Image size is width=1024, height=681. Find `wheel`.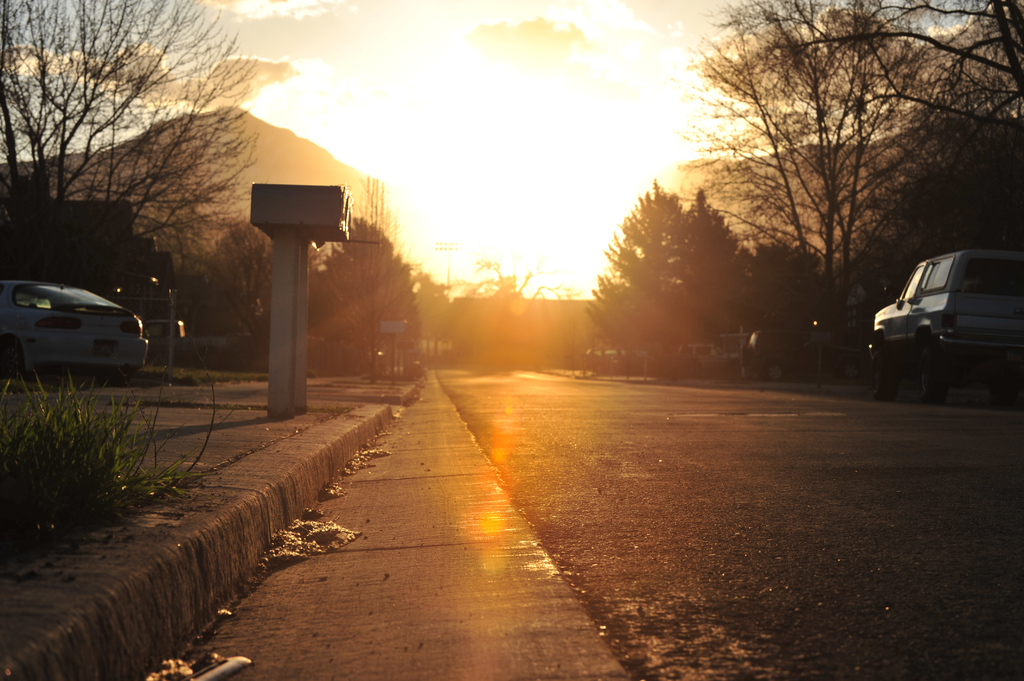
924, 346, 942, 399.
